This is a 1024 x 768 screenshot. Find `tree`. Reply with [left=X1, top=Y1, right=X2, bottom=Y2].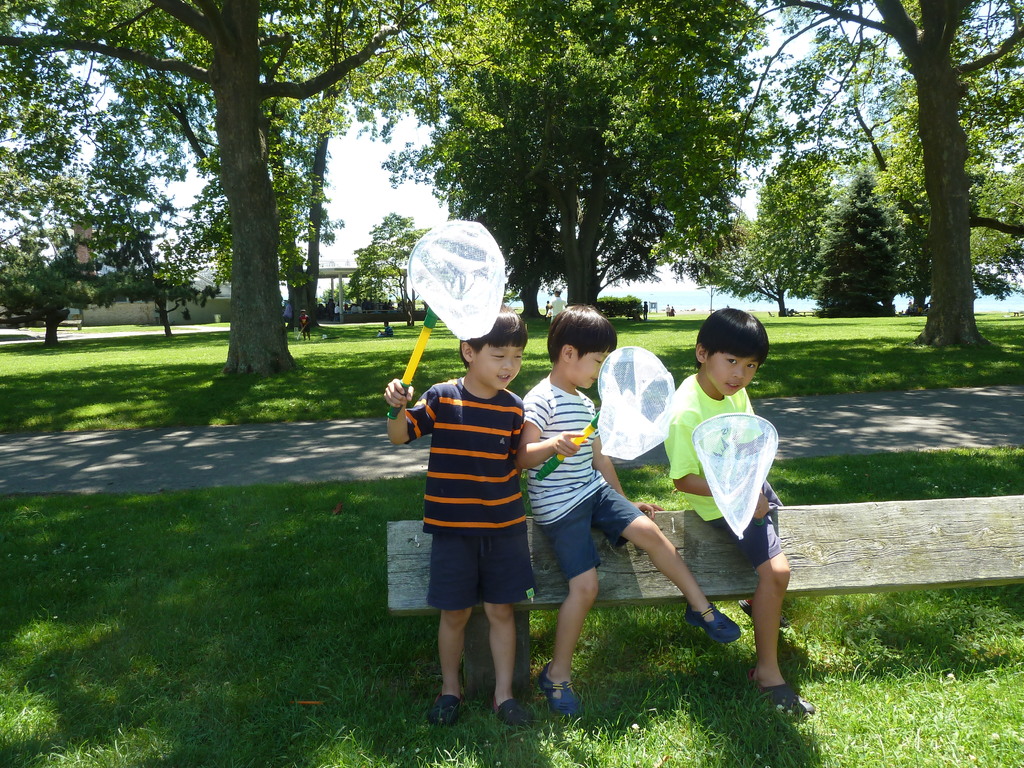
[left=0, top=0, right=436, bottom=385].
